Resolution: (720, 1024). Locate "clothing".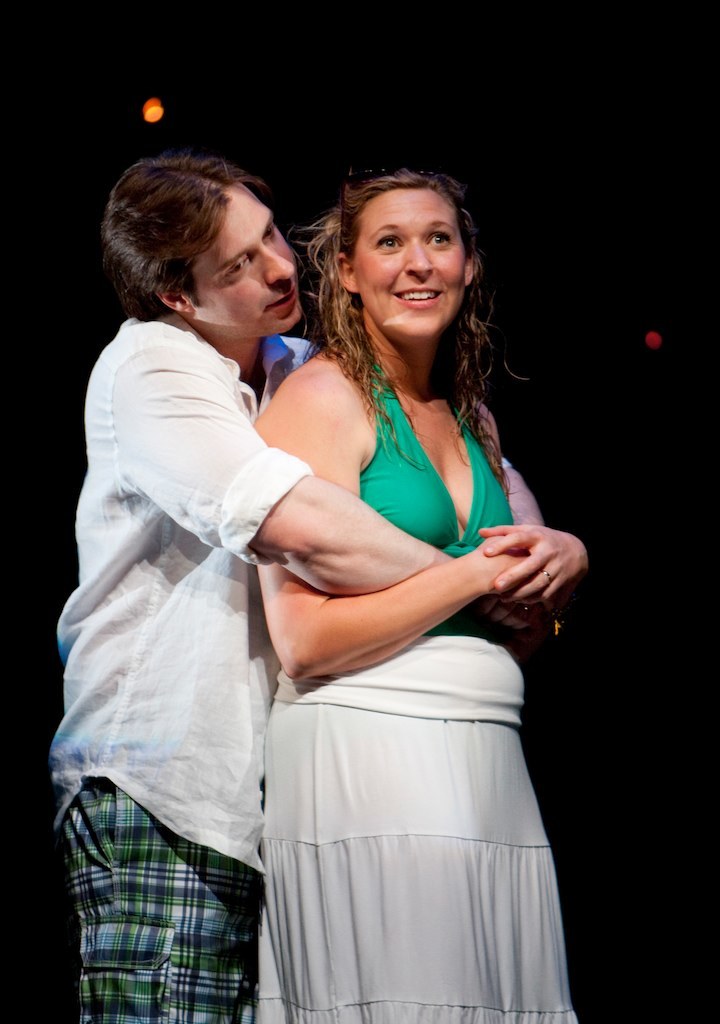
left=42, top=298, right=322, bottom=1023.
